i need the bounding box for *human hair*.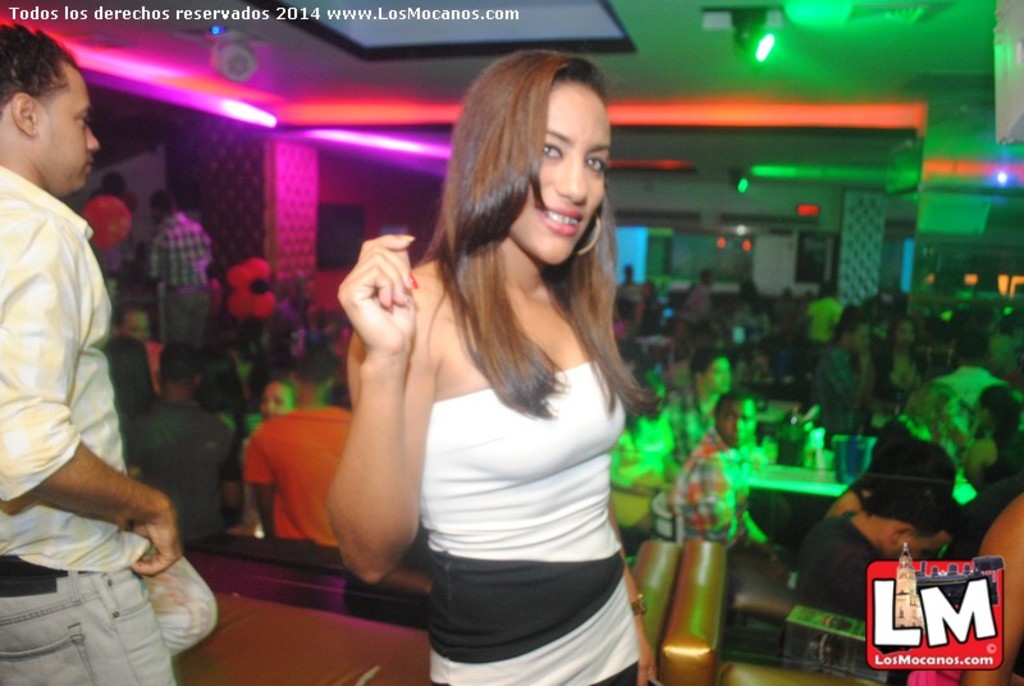
Here it is: <bbox>101, 172, 123, 200</bbox>.
